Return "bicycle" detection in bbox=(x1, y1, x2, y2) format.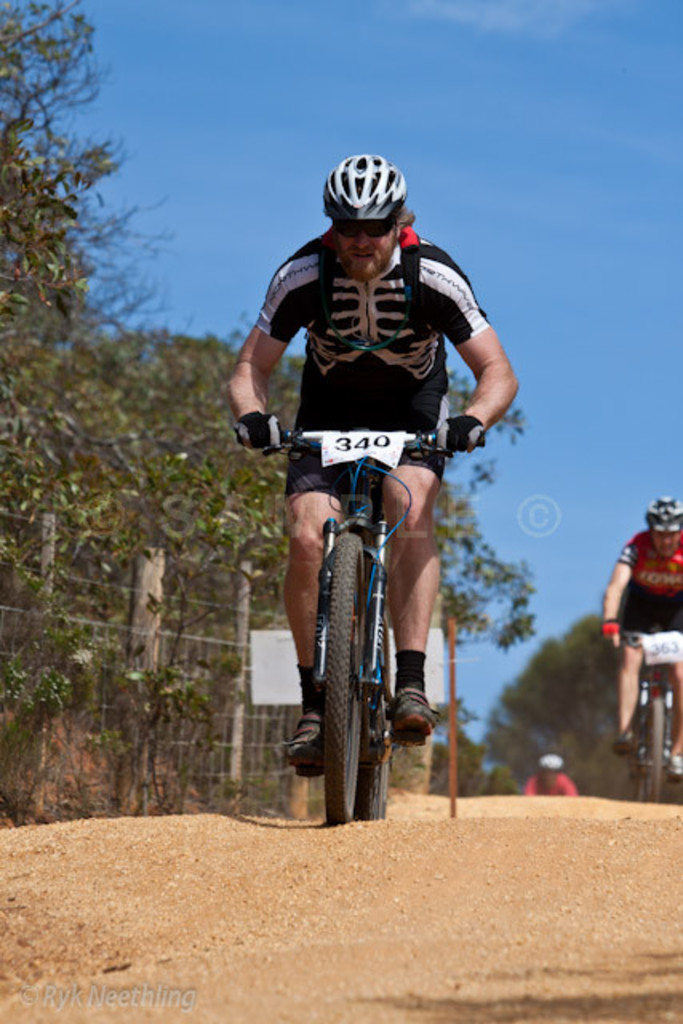
bbox=(613, 627, 669, 803).
